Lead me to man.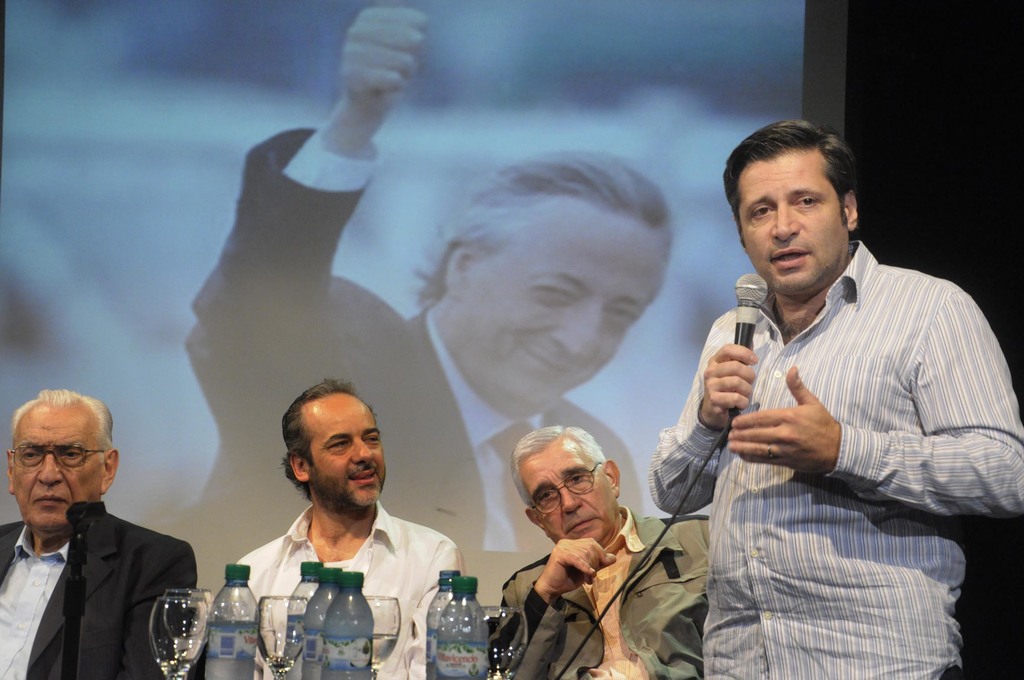
Lead to 0/387/194/679.
